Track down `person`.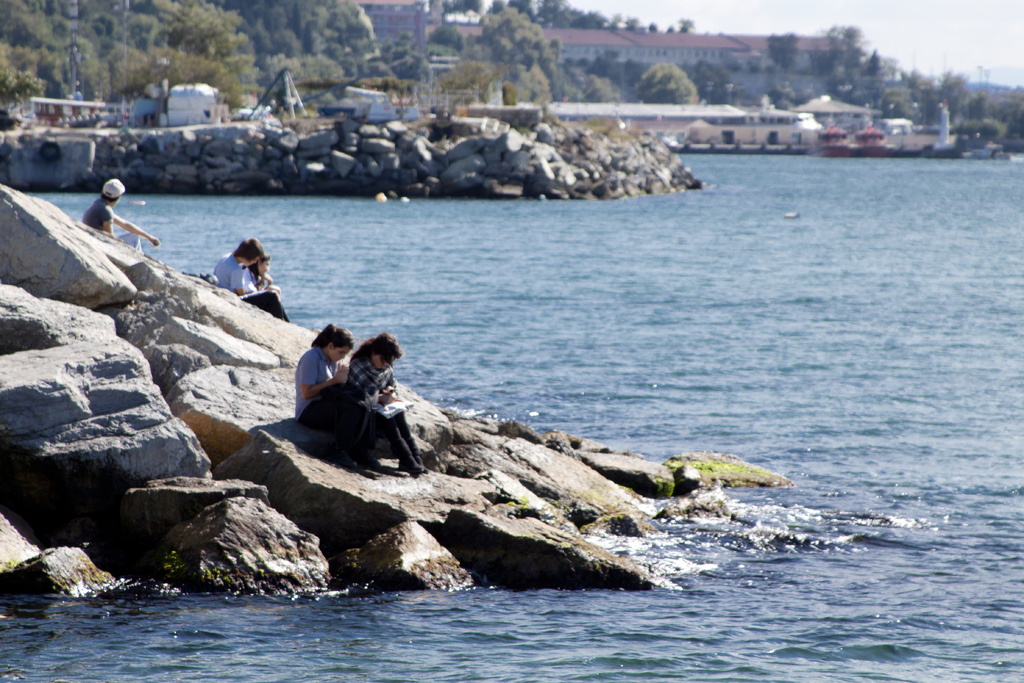
Tracked to box(241, 257, 283, 299).
